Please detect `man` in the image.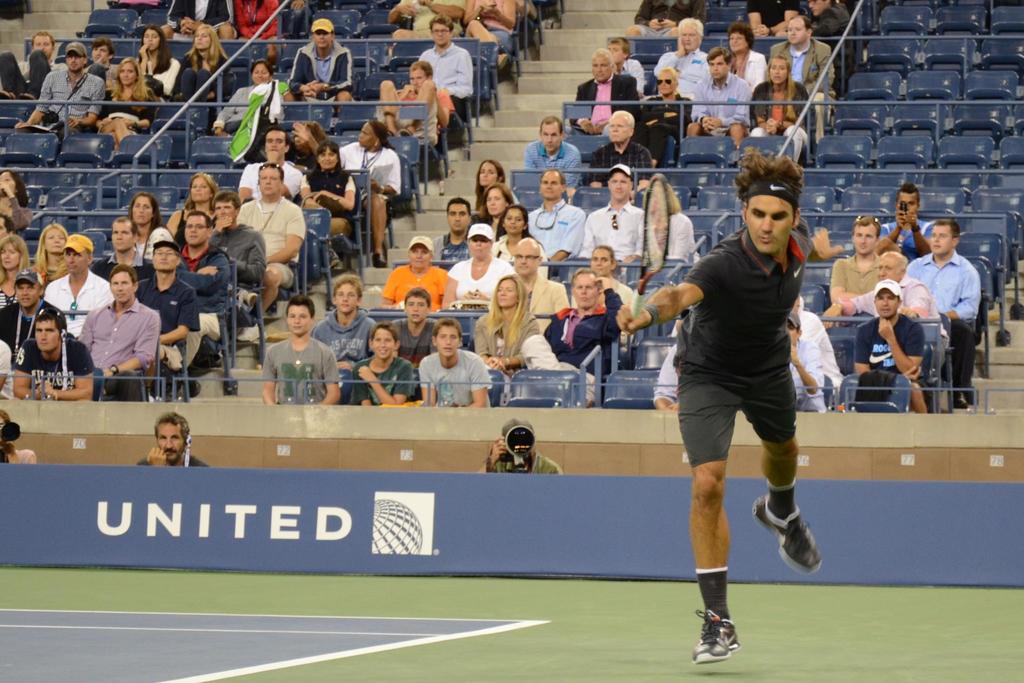
box(432, 198, 474, 270).
